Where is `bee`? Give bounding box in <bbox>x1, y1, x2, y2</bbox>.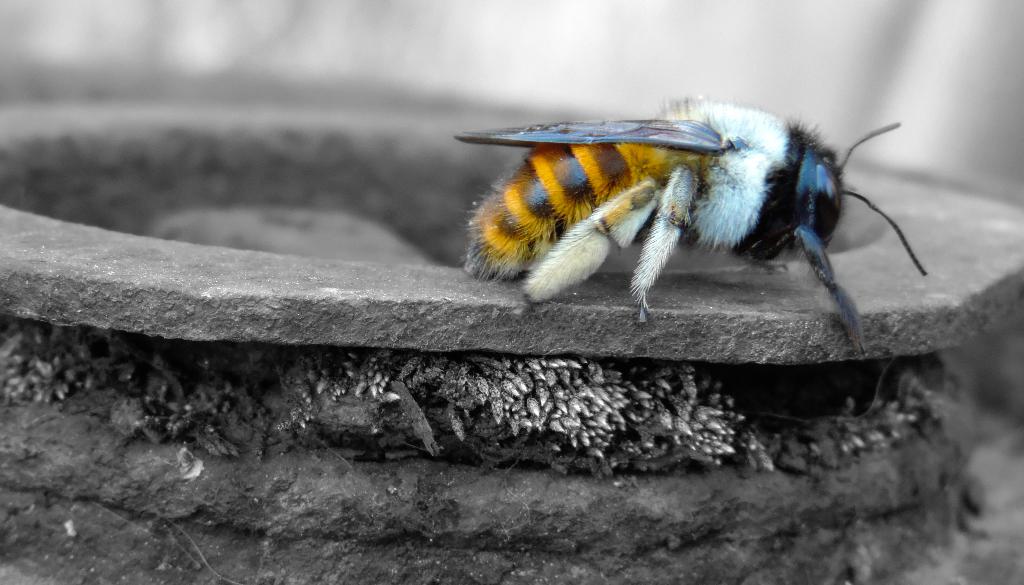
<bbox>419, 91, 938, 333</bbox>.
